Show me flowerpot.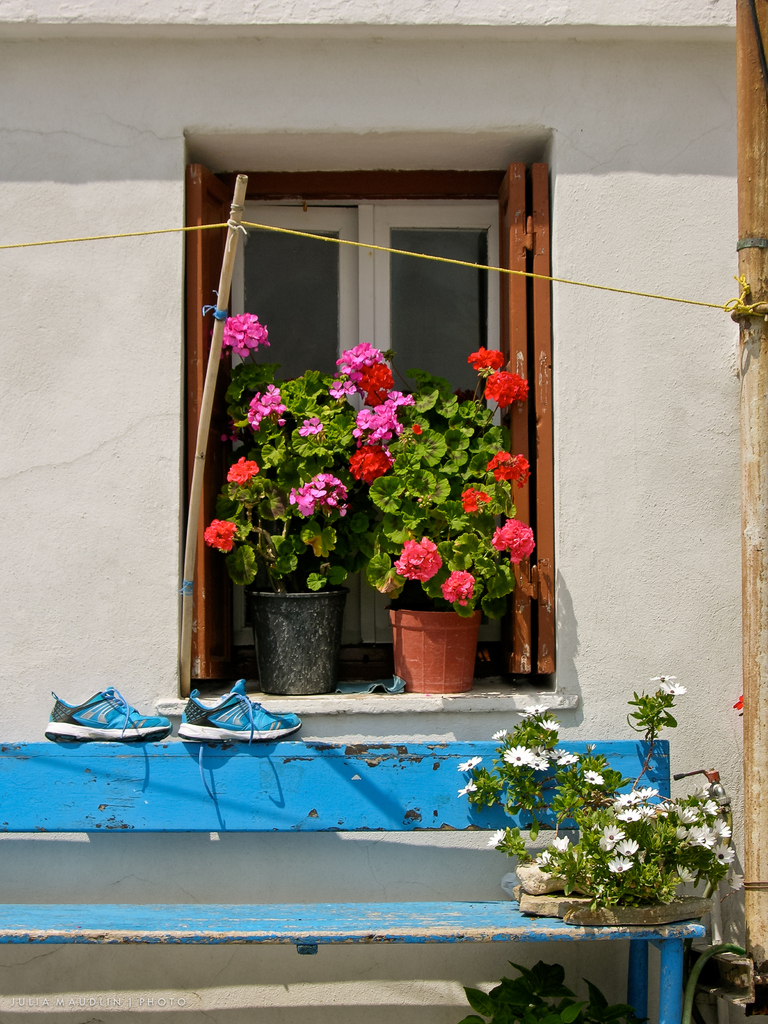
flowerpot is here: 383:589:490:689.
